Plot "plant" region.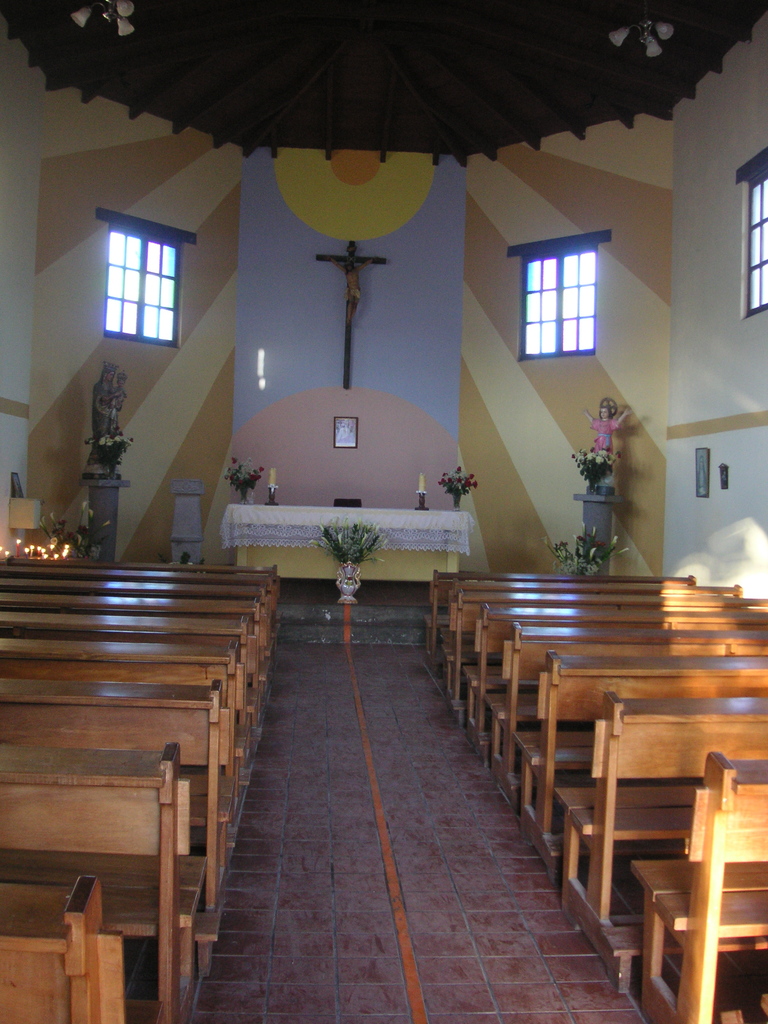
Plotted at bbox=[576, 442, 618, 488].
